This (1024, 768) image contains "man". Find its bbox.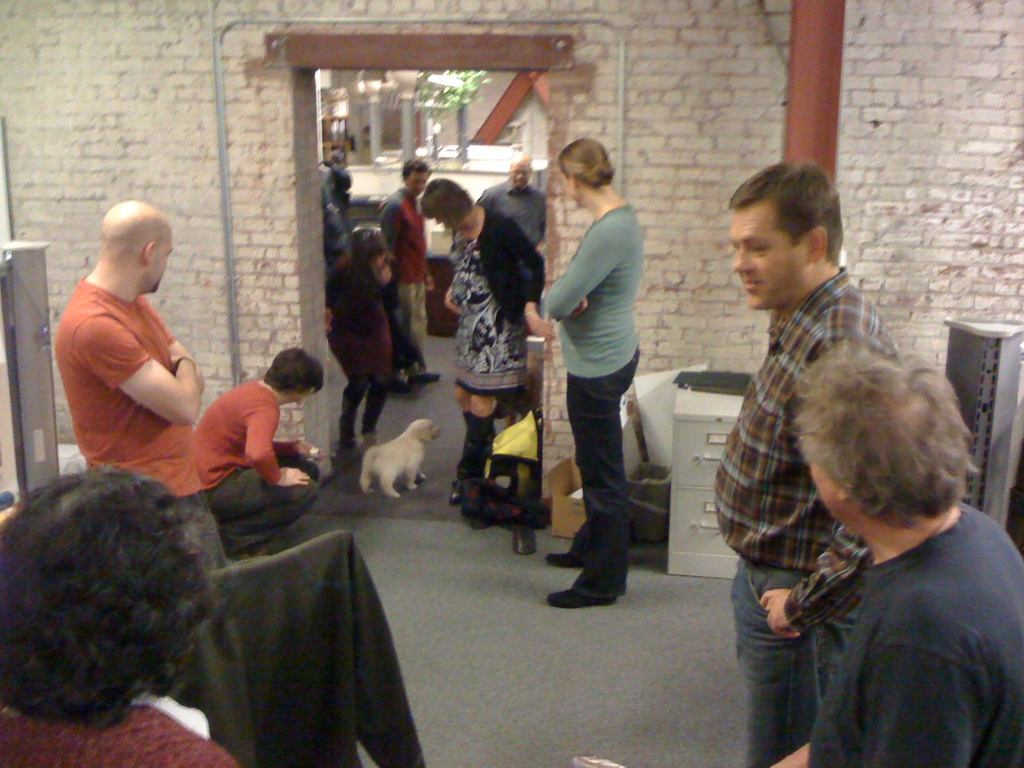
bbox(382, 156, 444, 378).
